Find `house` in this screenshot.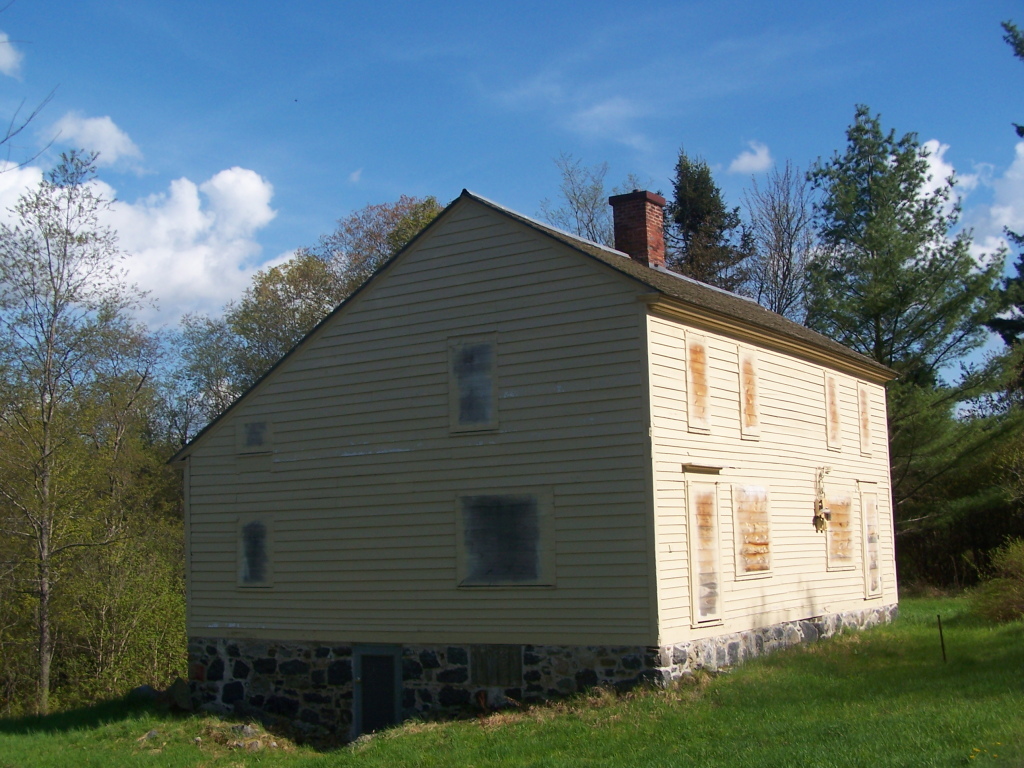
The bounding box for `house` is bbox=[191, 179, 938, 717].
